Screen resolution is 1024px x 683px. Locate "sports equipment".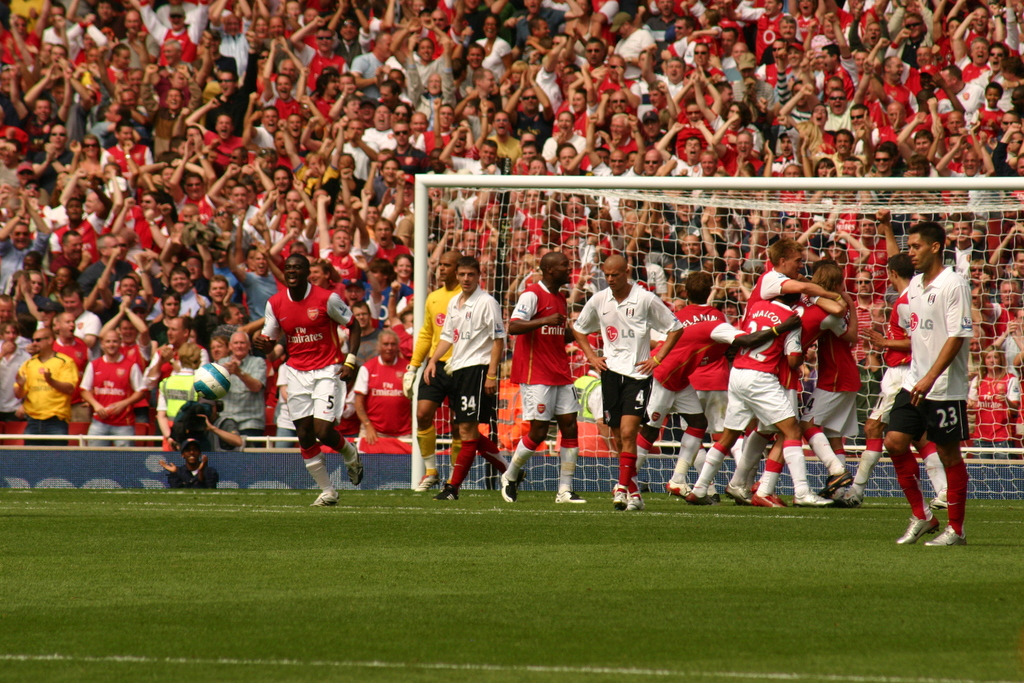
<box>406,173,1023,511</box>.
